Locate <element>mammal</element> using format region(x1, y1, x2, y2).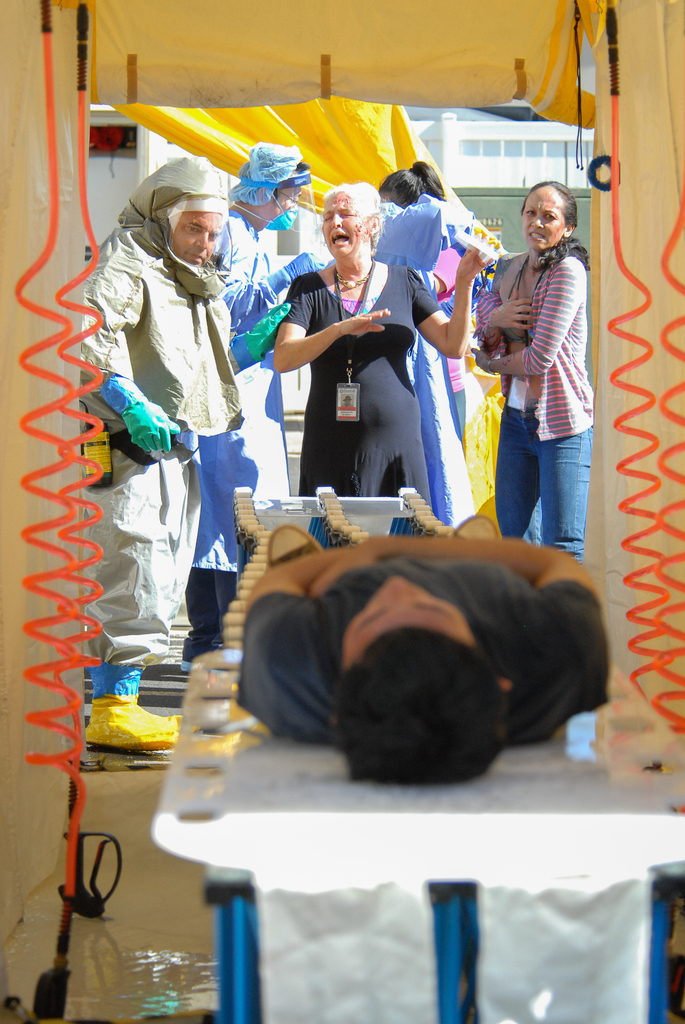
region(472, 181, 591, 561).
